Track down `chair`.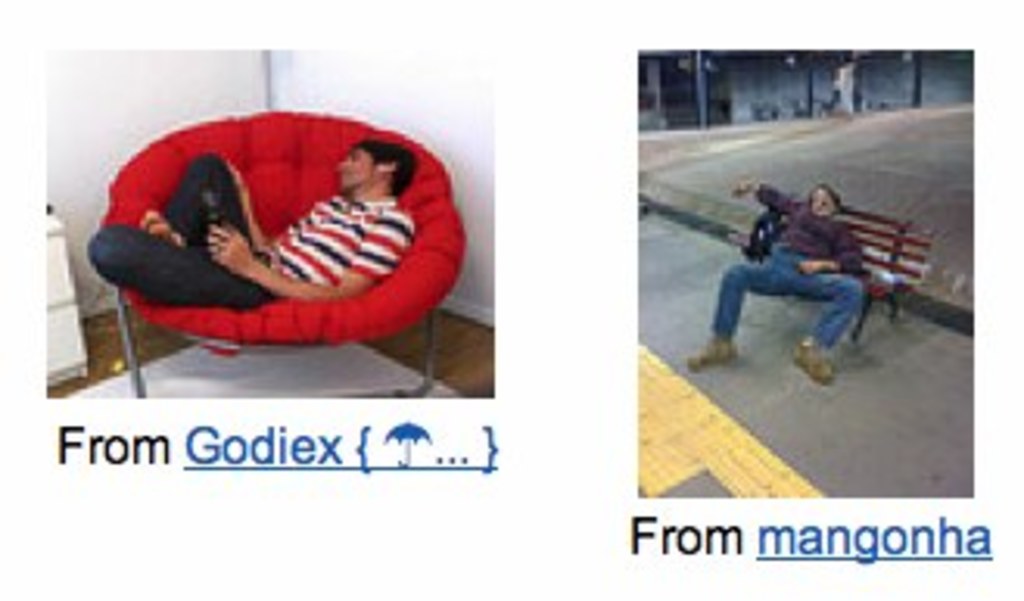
Tracked to select_region(90, 87, 470, 399).
